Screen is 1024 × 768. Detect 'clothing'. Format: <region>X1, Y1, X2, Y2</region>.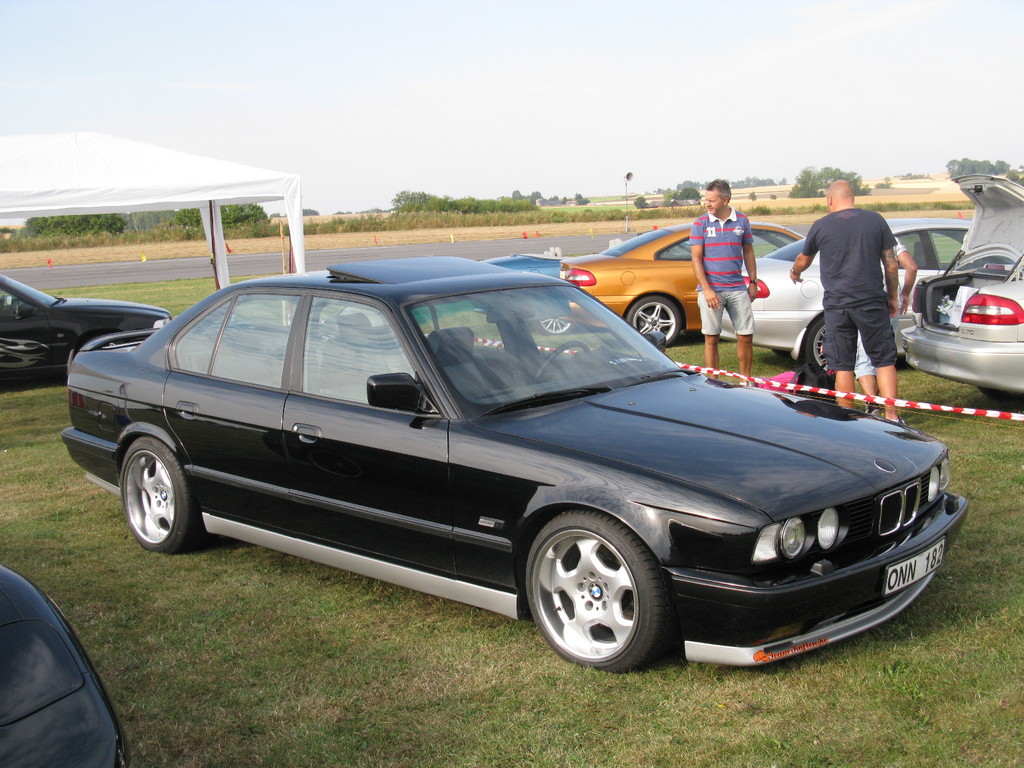
<region>802, 206, 900, 372</region>.
